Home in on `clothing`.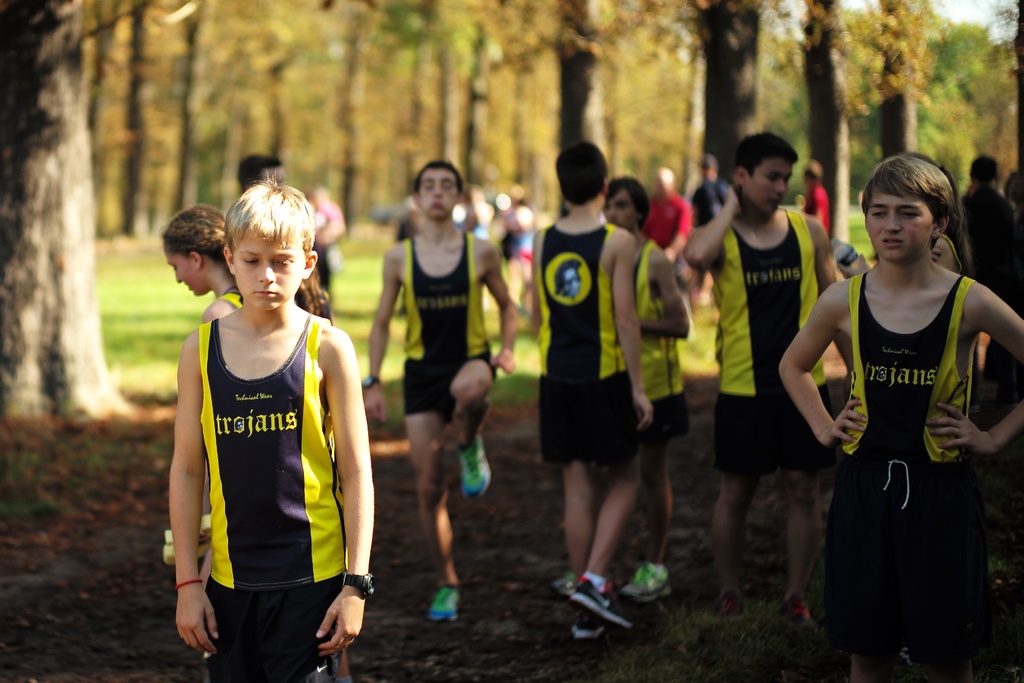
Homed in at 399 233 497 420.
